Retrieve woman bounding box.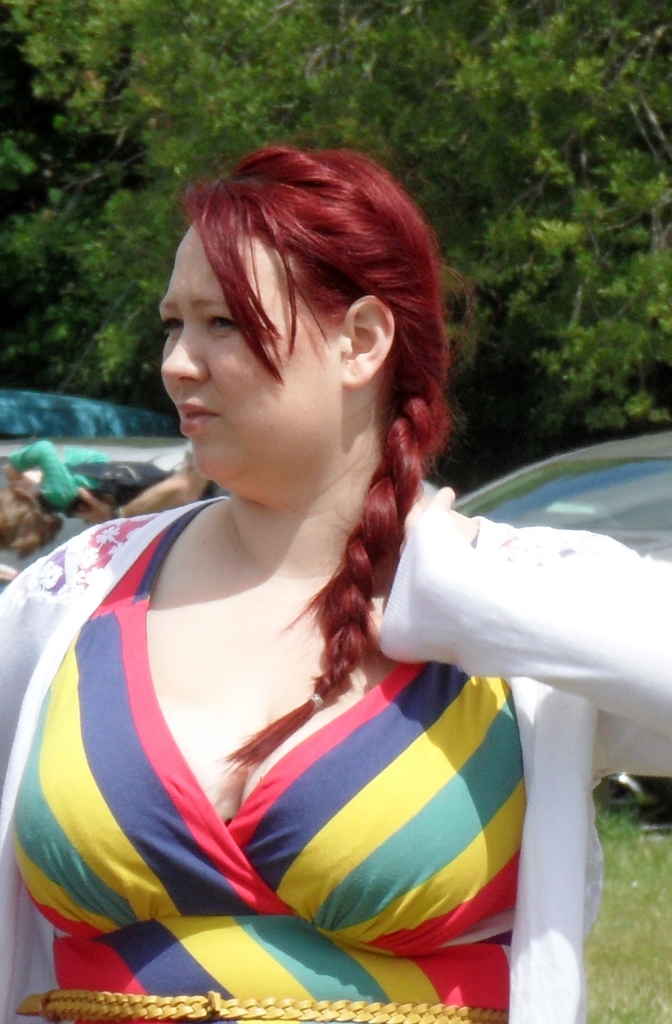
Bounding box: region(11, 147, 524, 1023).
